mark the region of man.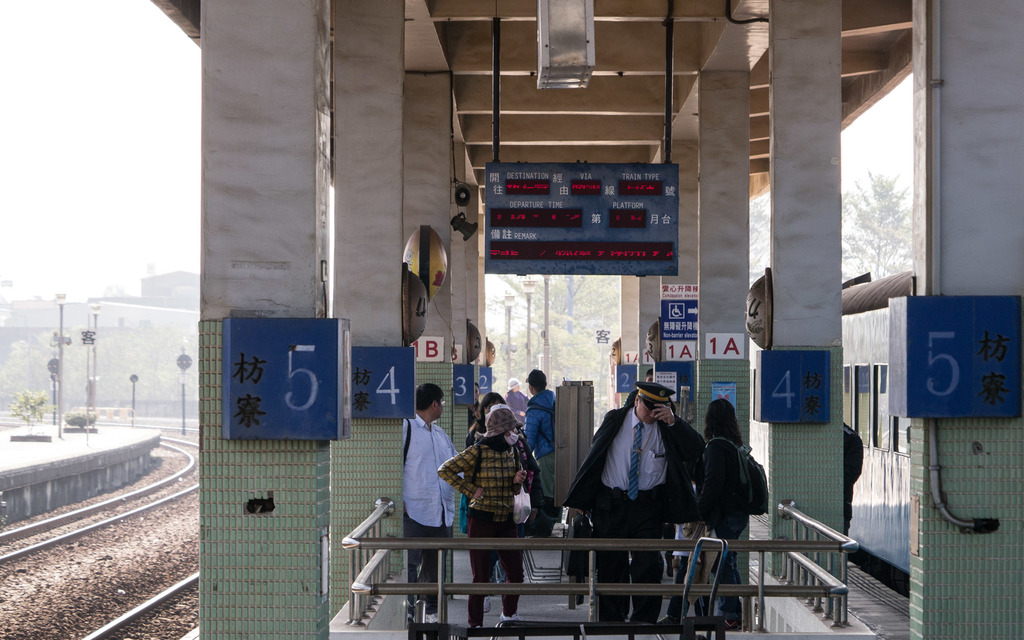
Region: select_region(622, 365, 651, 407).
